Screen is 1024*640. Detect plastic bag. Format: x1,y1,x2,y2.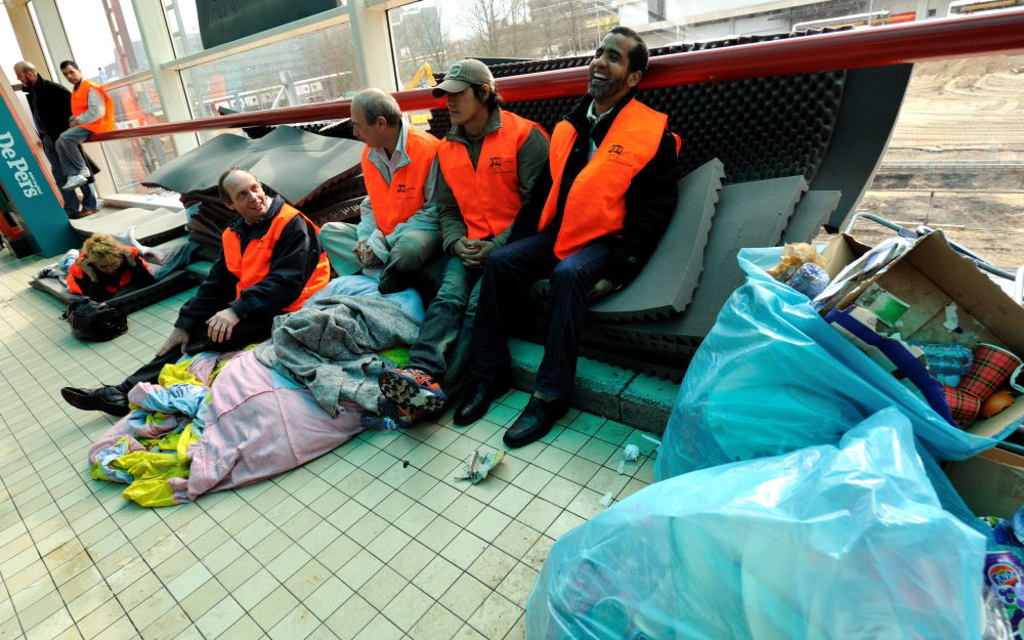
524,403,1023,639.
